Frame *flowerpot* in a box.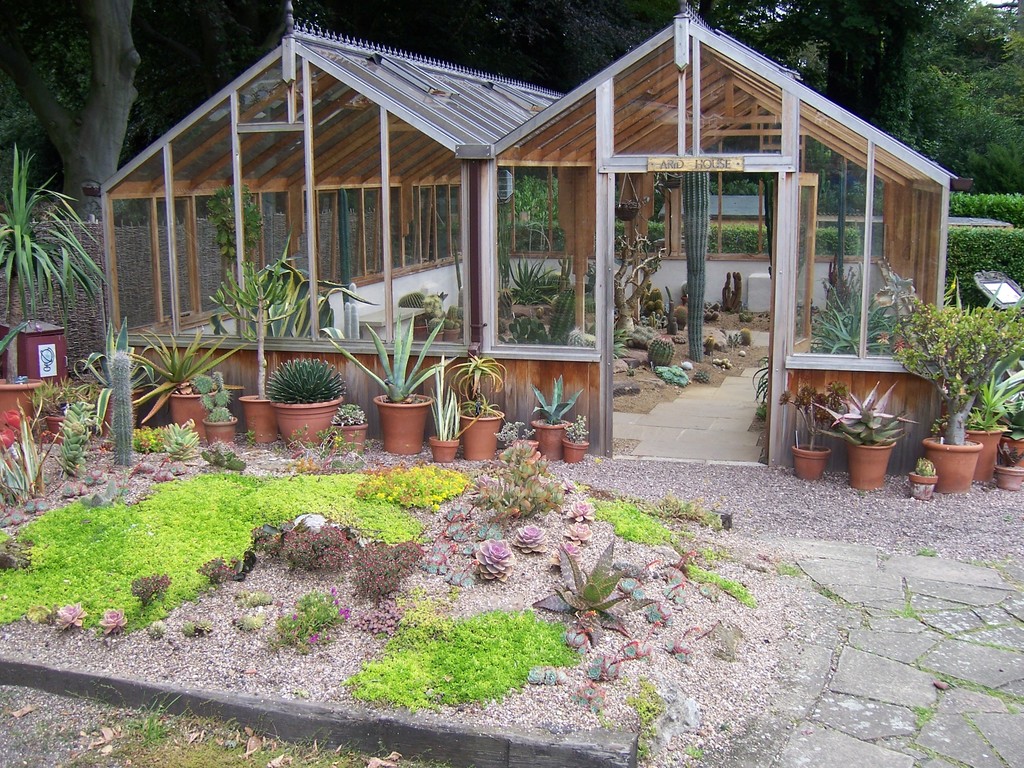
pyautogui.locateOnScreen(214, 414, 235, 460).
